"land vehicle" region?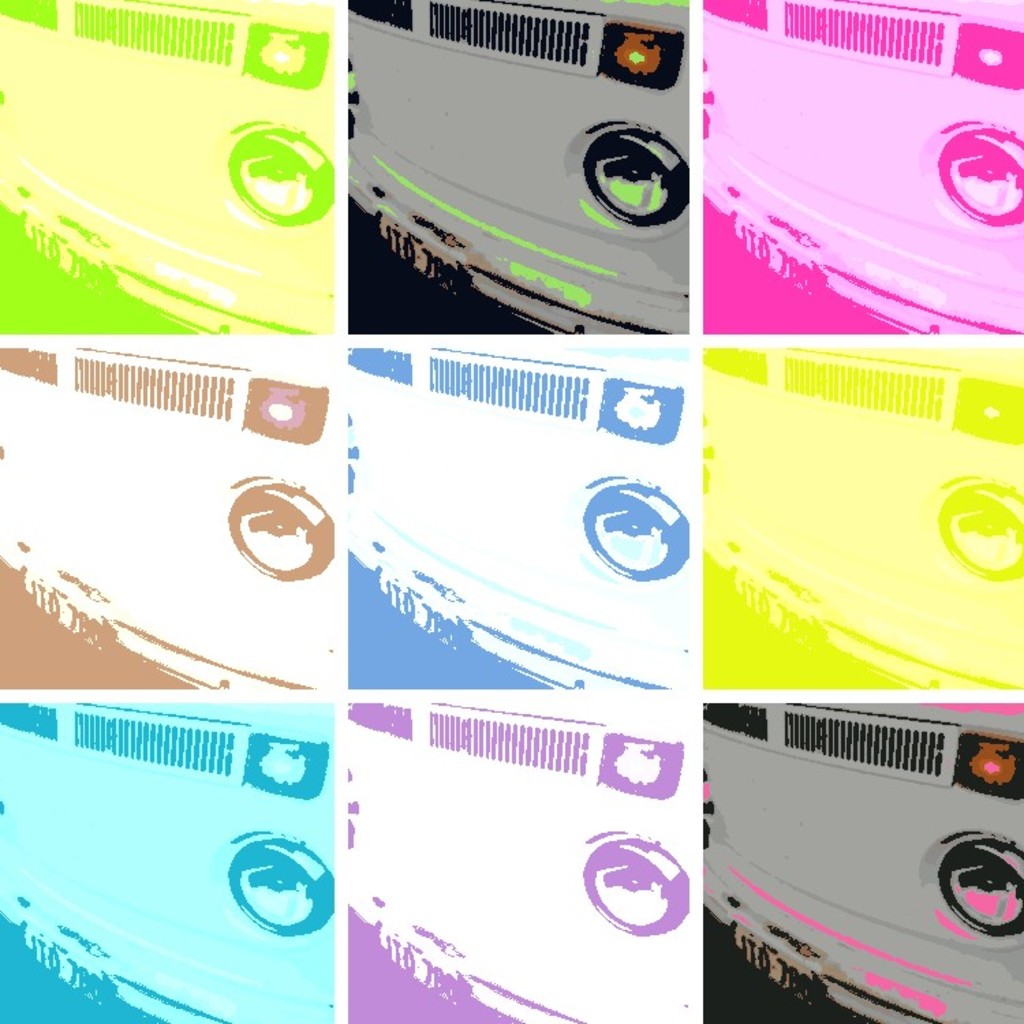
box(696, 655, 1023, 1012)
